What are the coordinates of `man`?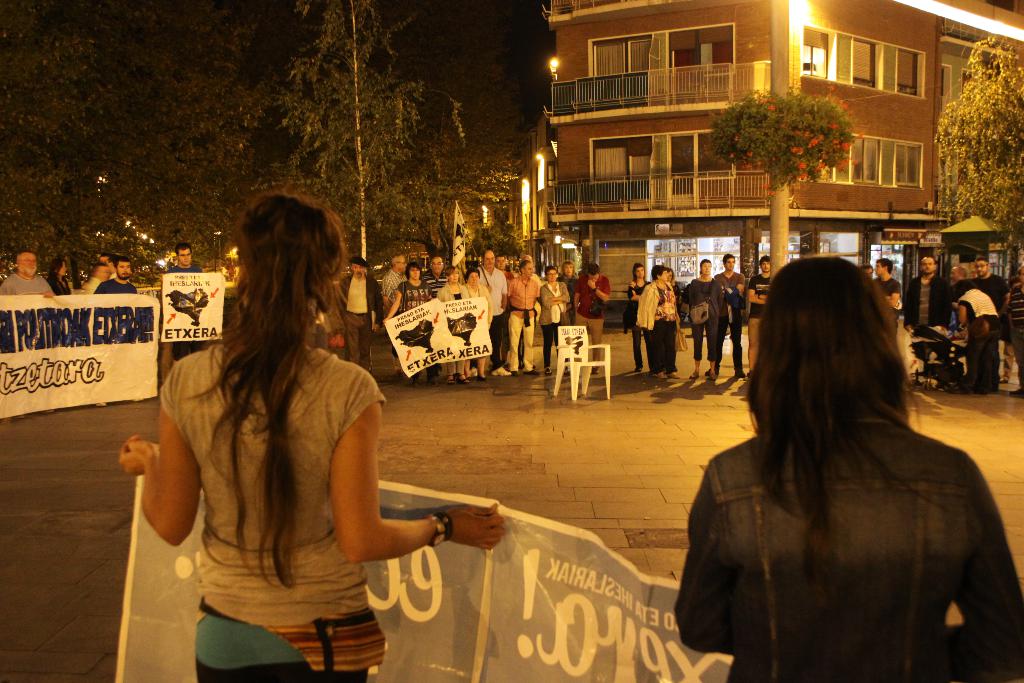
detection(947, 261, 972, 323).
